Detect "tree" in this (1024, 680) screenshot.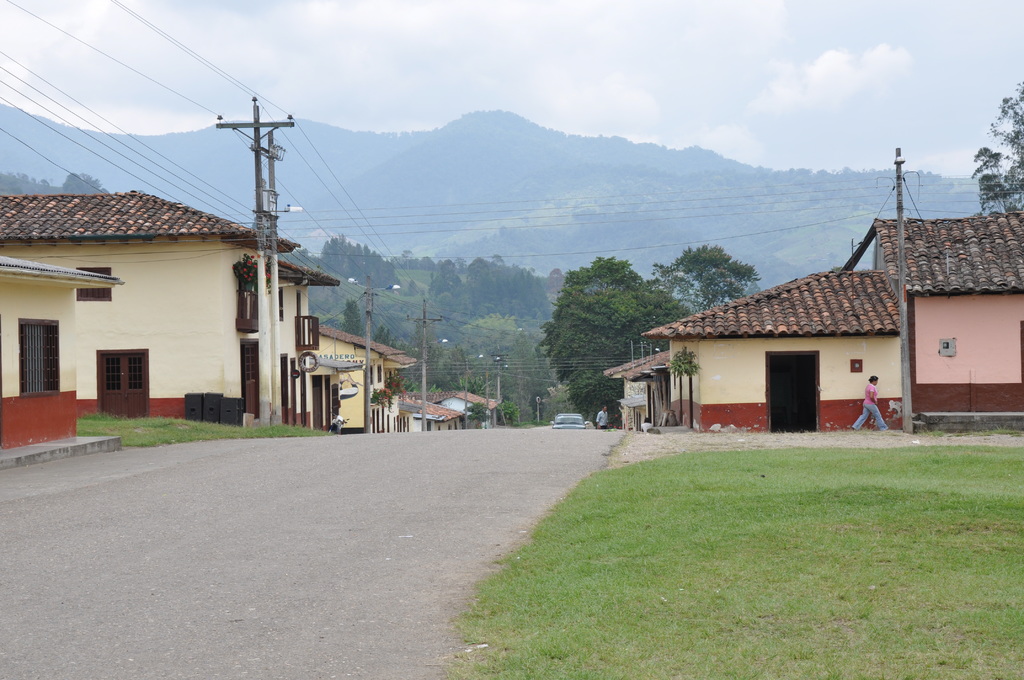
Detection: BBox(645, 239, 766, 316).
